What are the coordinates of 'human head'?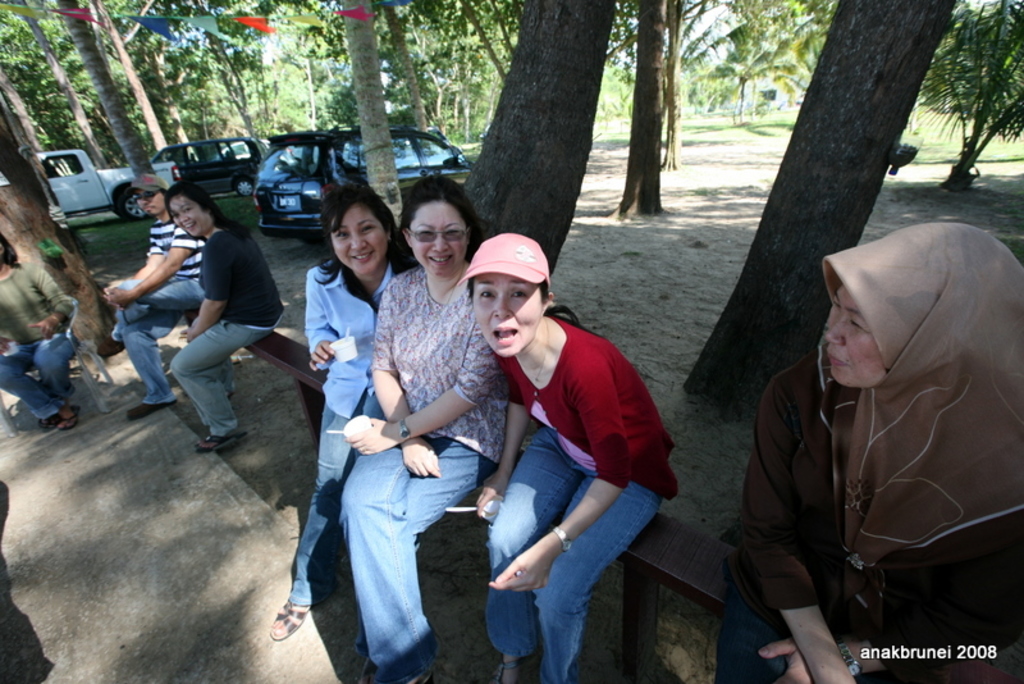
bbox(326, 181, 397, 275).
